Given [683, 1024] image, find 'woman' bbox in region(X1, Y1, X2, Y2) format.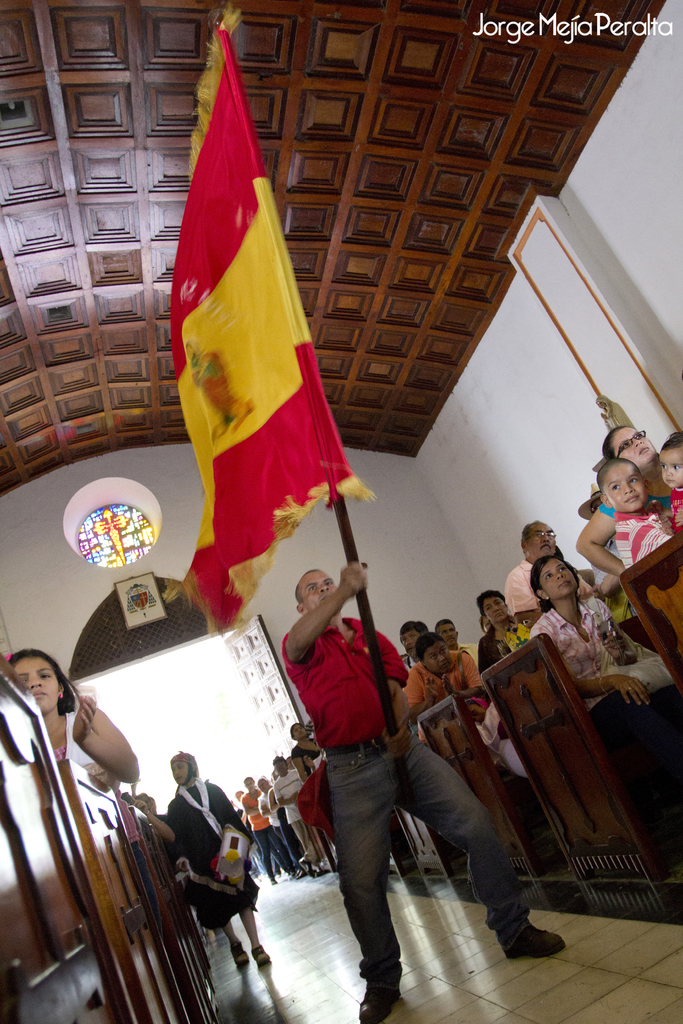
region(475, 591, 541, 691).
